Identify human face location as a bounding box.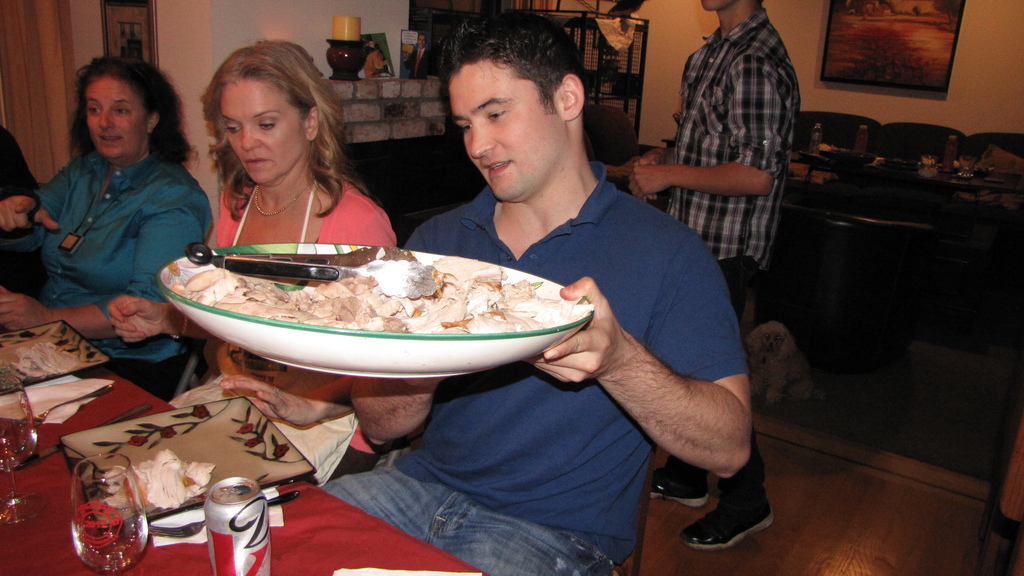
221:77:304:179.
